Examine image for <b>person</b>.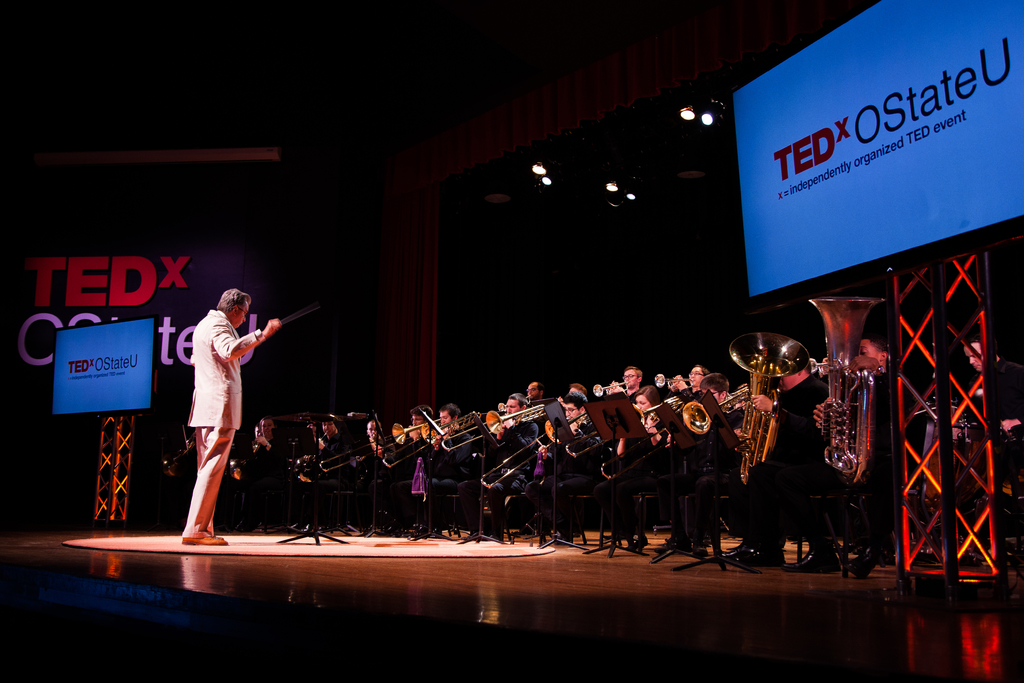
Examination result: crop(358, 415, 389, 458).
